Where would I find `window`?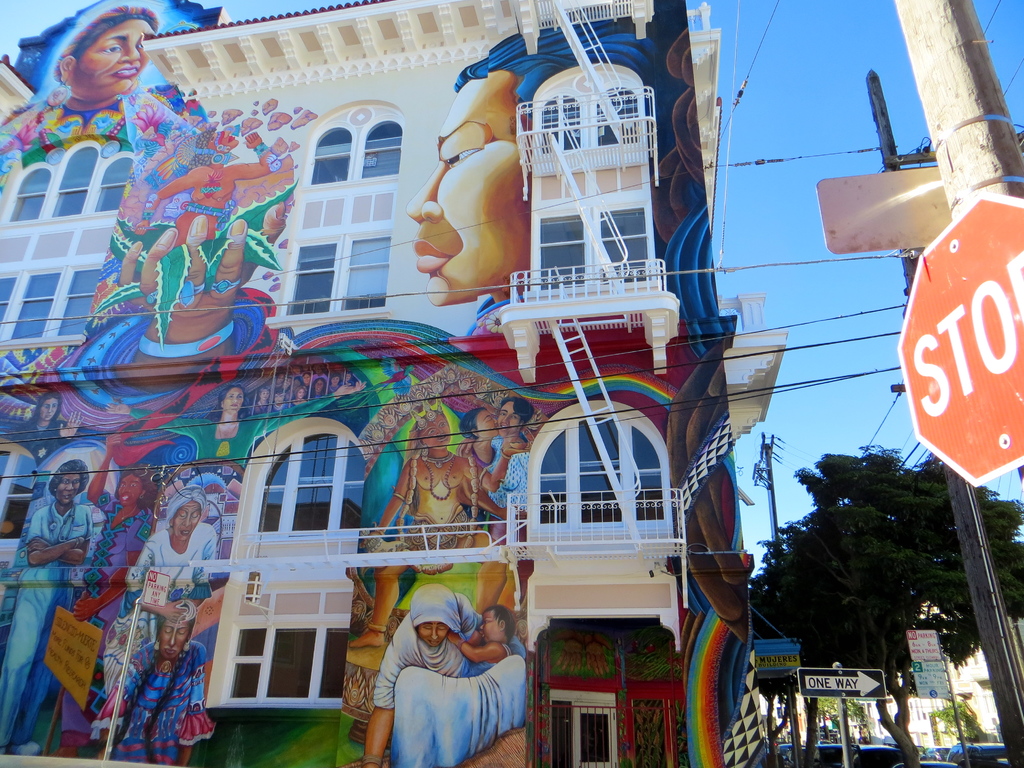
At box(2, 166, 49, 224).
